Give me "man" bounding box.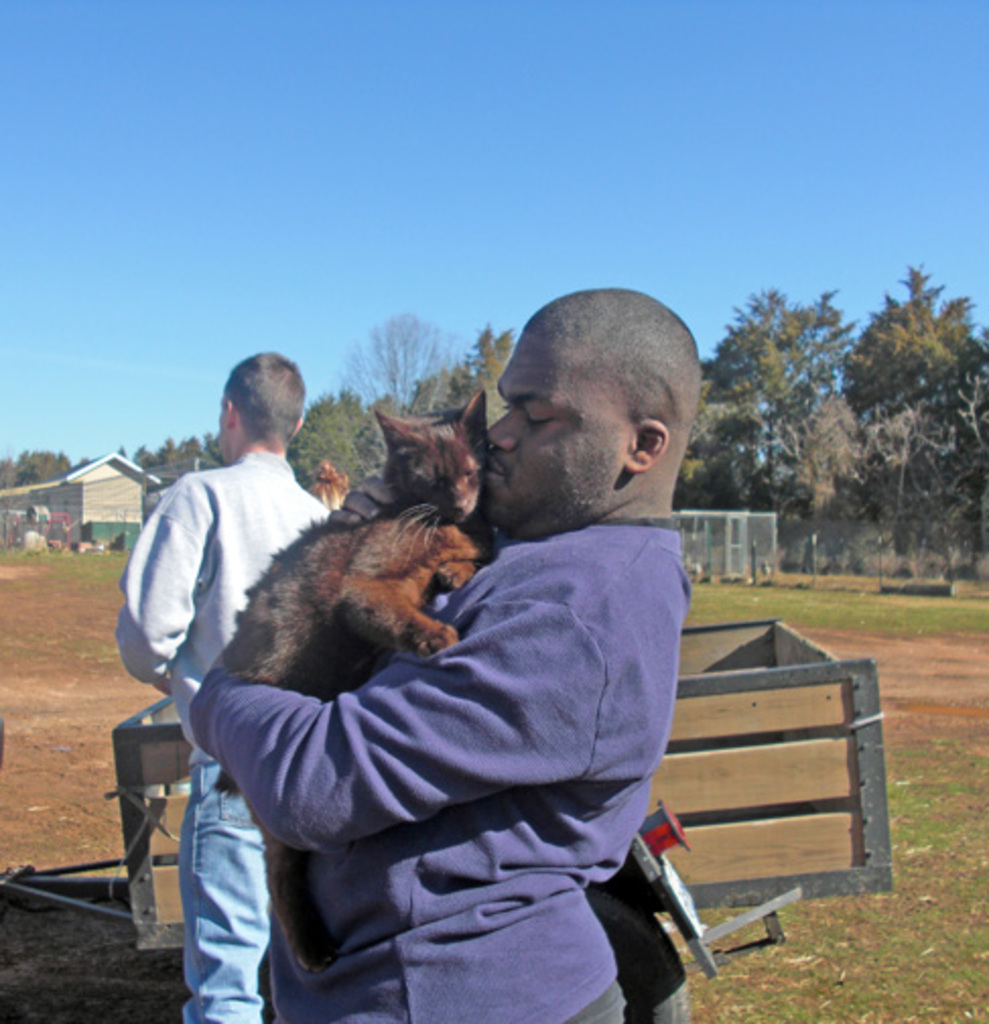
(126, 362, 329, 1022).
